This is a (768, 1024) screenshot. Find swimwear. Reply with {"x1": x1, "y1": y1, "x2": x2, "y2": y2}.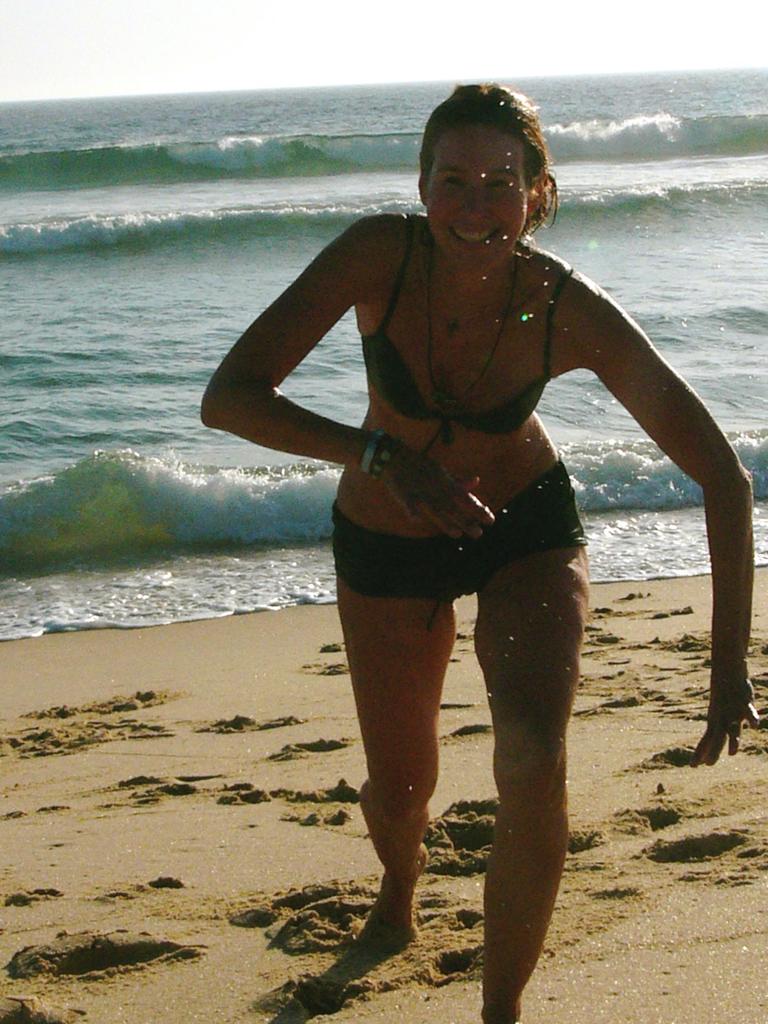
{"x1": 345, "y1": 209, "x2": 557, "y2": 463}.
